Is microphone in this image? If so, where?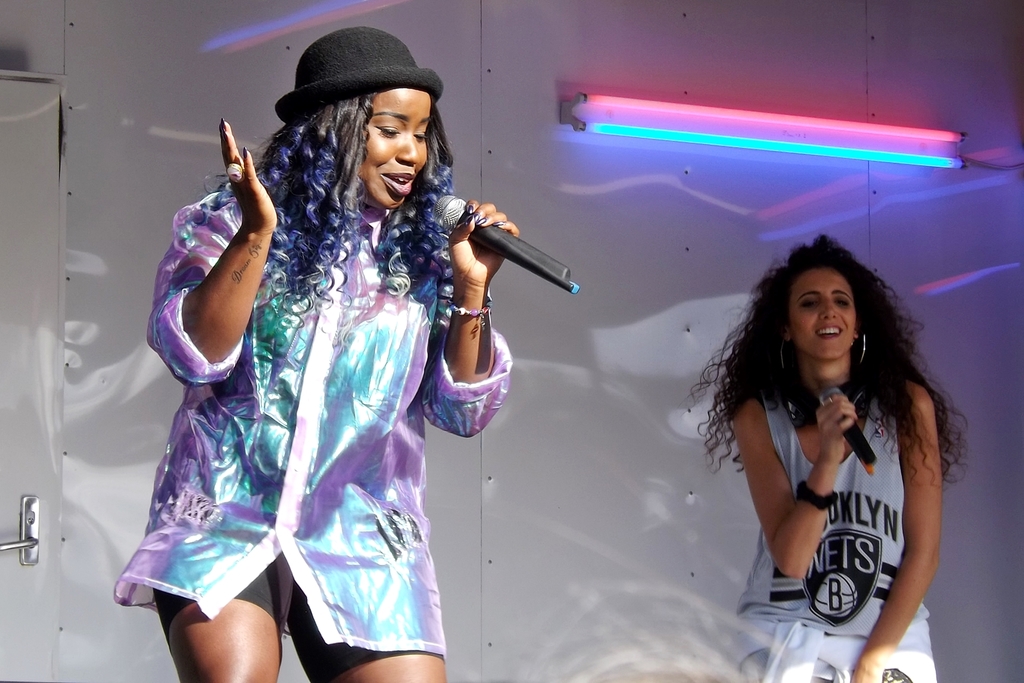
Yes, at 814 381 885 478.
